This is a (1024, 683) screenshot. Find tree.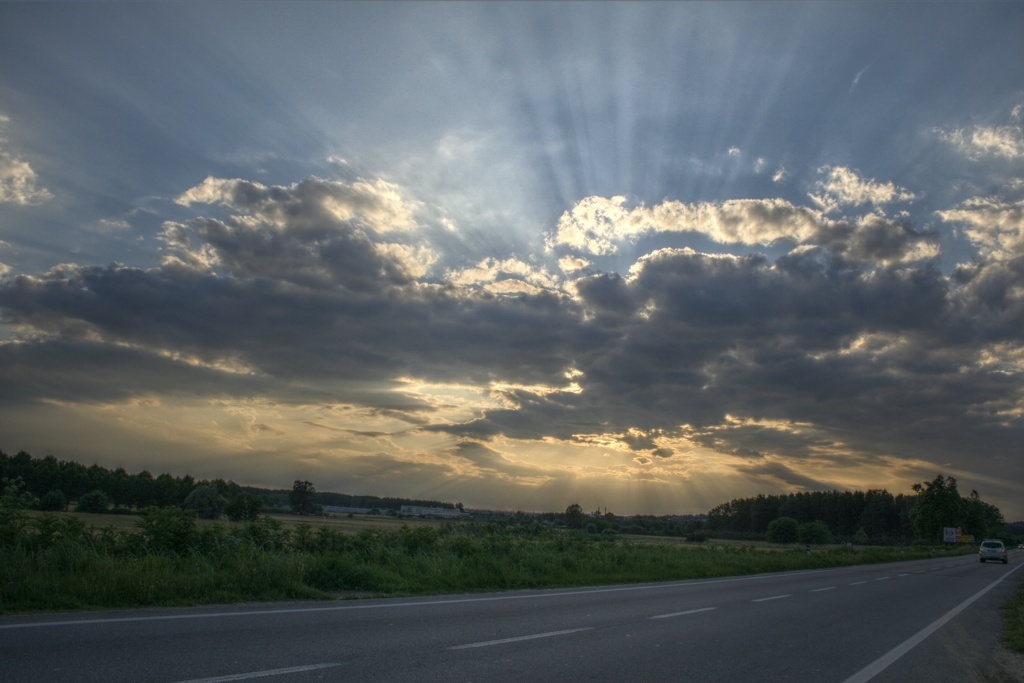
Bounding box: crop(285, 480, 324, 522).
